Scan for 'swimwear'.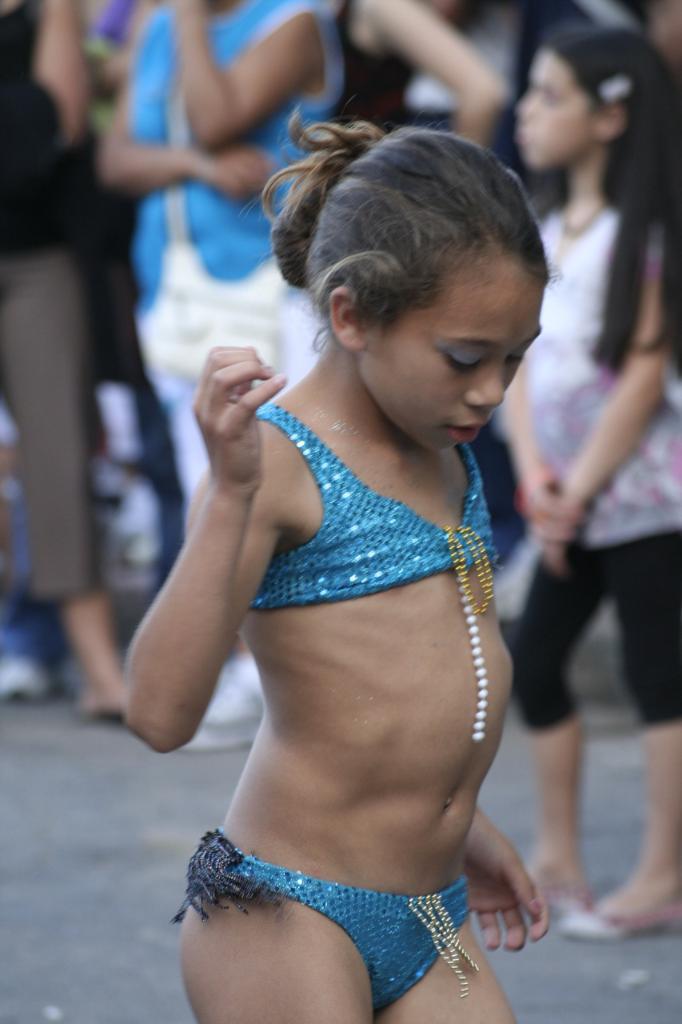
Scan result: crop(172, 827, 487, 1023).
